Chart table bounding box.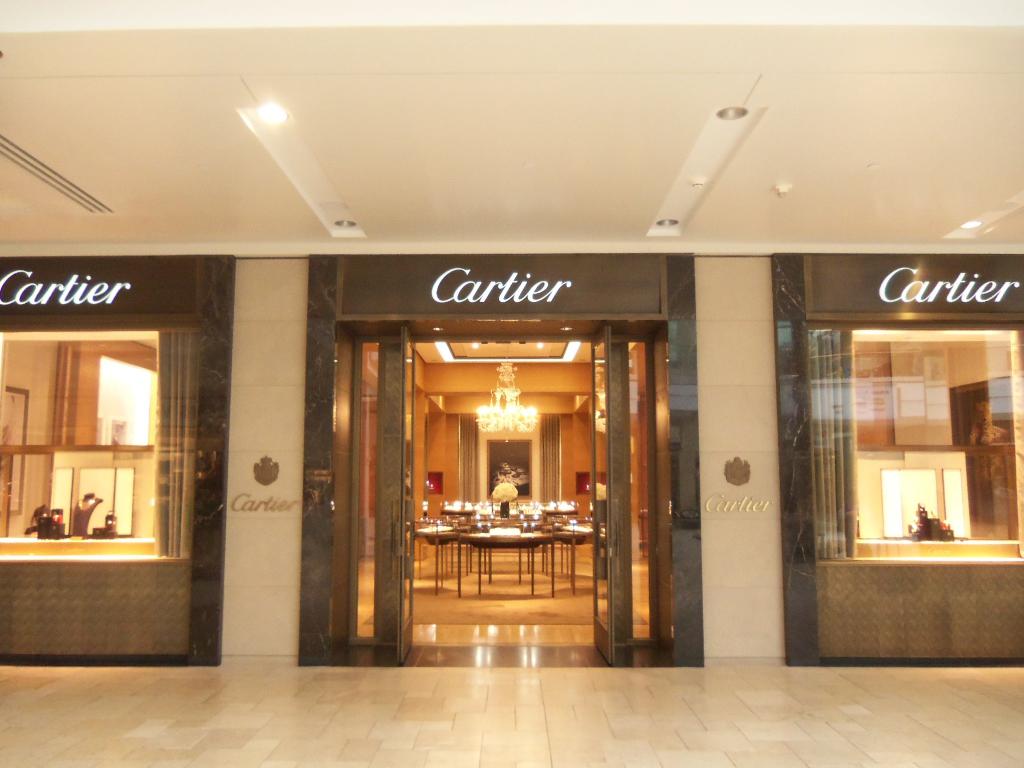
Charted: 456, 526, 549, 596.
